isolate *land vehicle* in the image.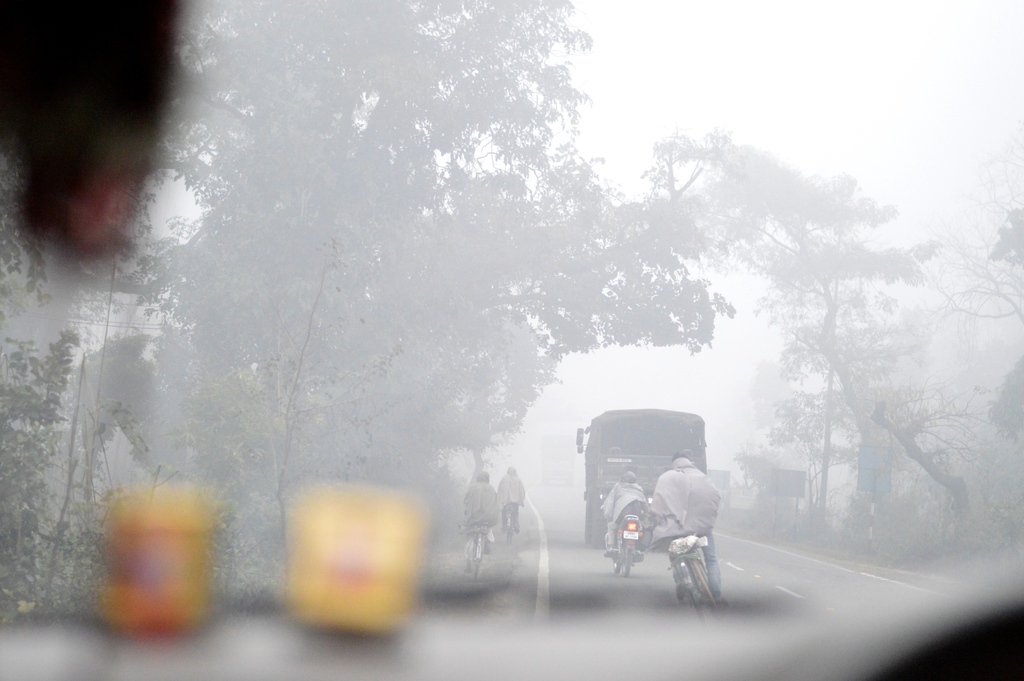
Isolated region: {"left": 666, "top": 534, "right": 725, "bottom": 628}.
